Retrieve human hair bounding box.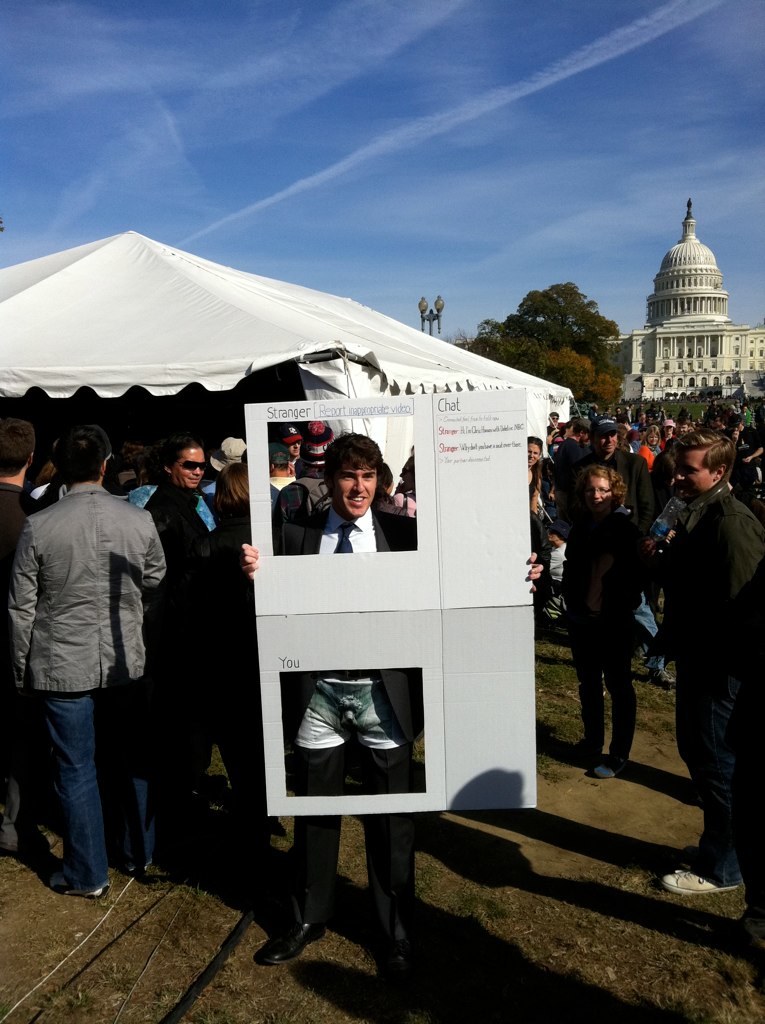
Bounding box: (0,416,32,478).
